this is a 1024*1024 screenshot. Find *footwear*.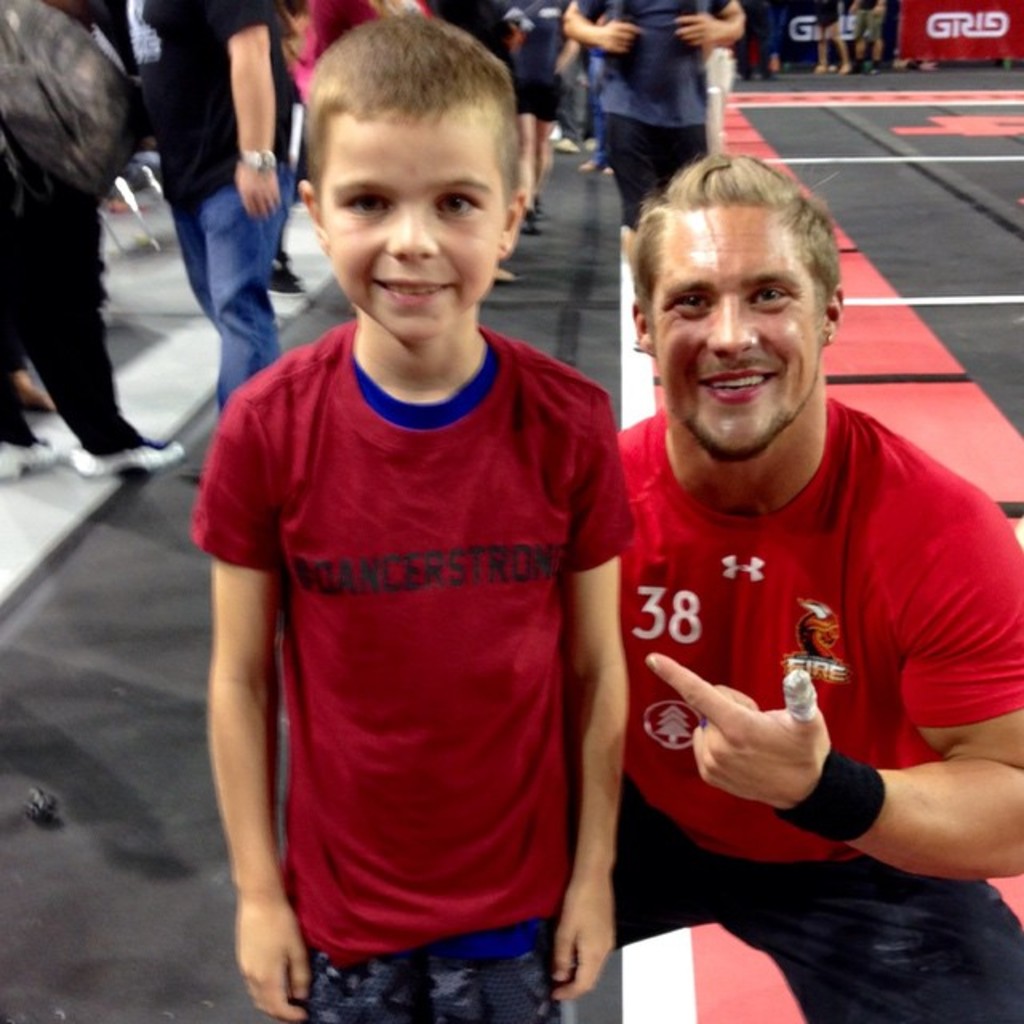
Bounding box: [0,435,66,474].
